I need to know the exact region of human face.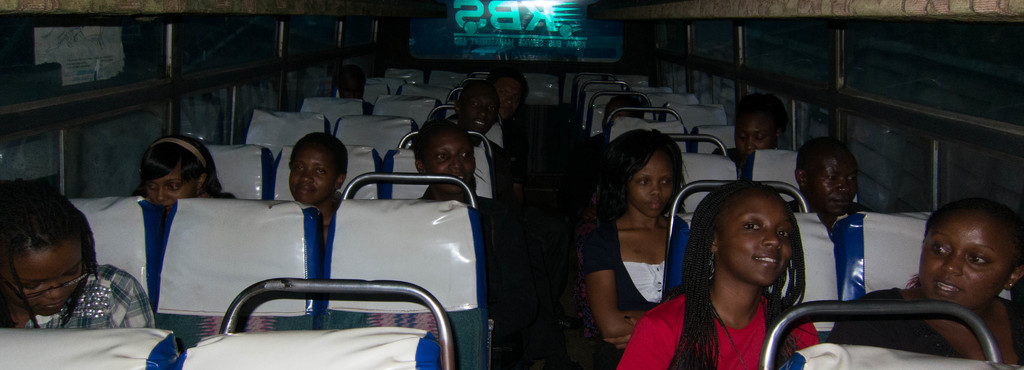
Region: <bbox>493, 77, 521, 120</bbox>.
